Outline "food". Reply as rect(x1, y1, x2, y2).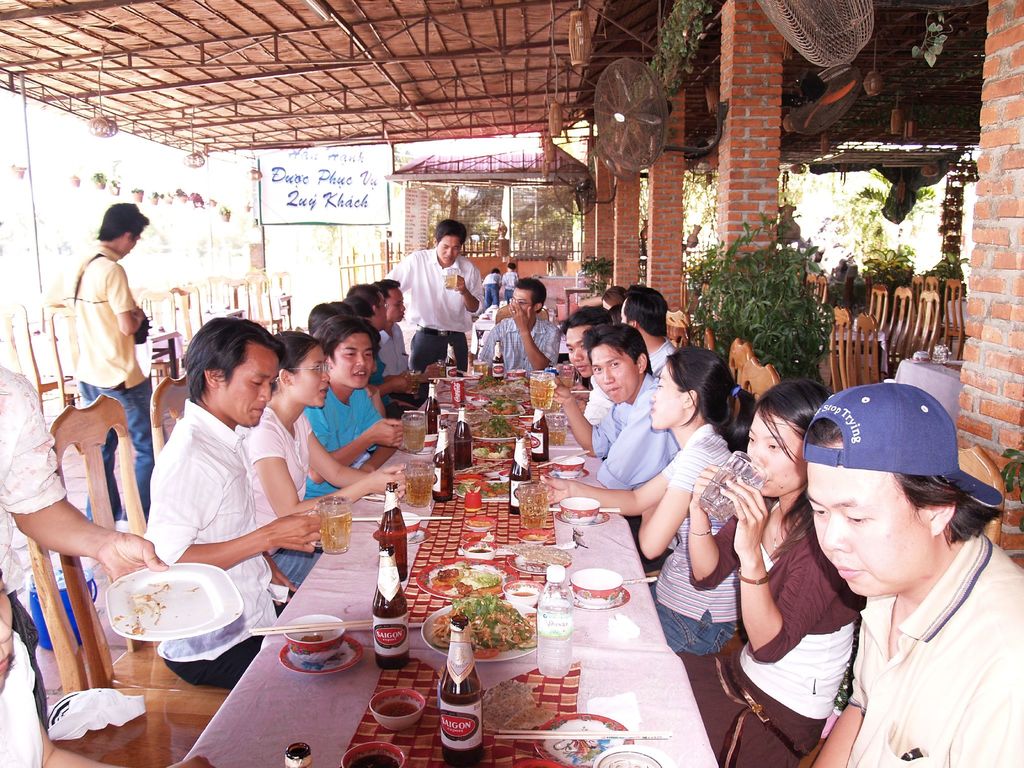
rect(380, 701, 417, 717).
